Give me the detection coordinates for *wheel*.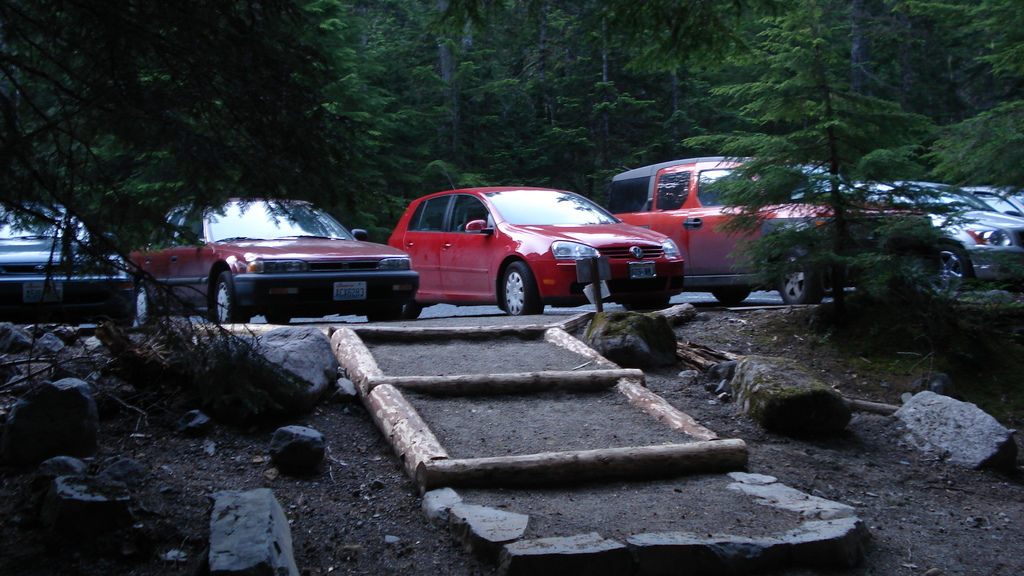
left=132, top=285, right=158, bottom=331.
